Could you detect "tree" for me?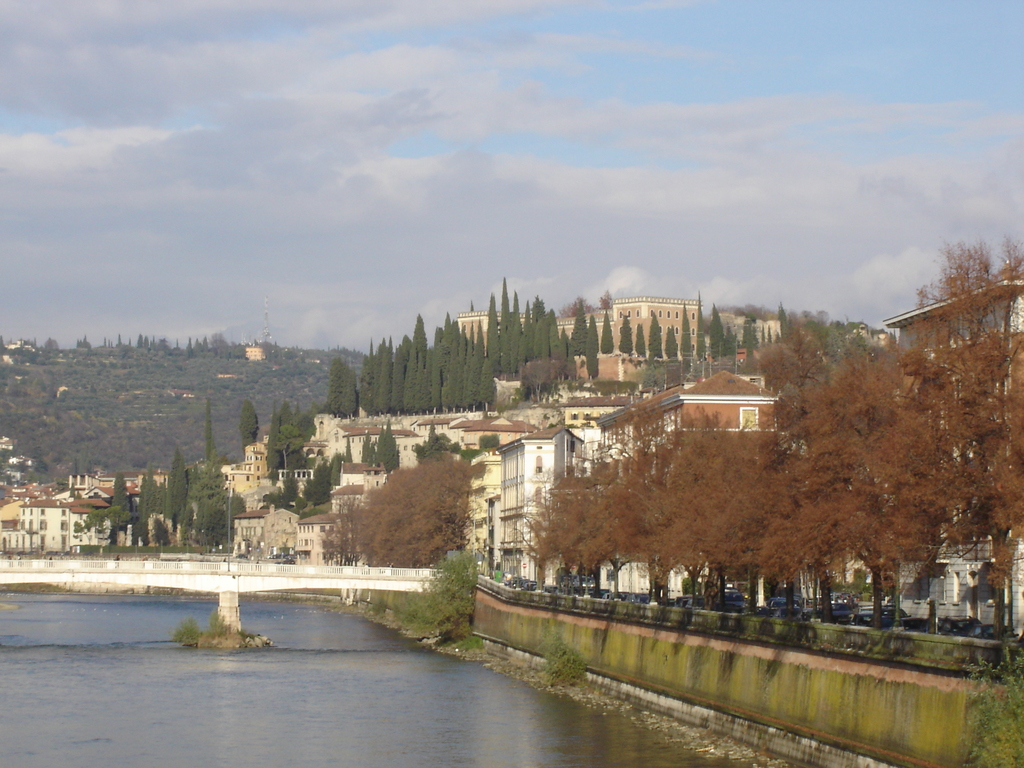
Detection result: [left=556, top=458, right=632, bottom=593].
